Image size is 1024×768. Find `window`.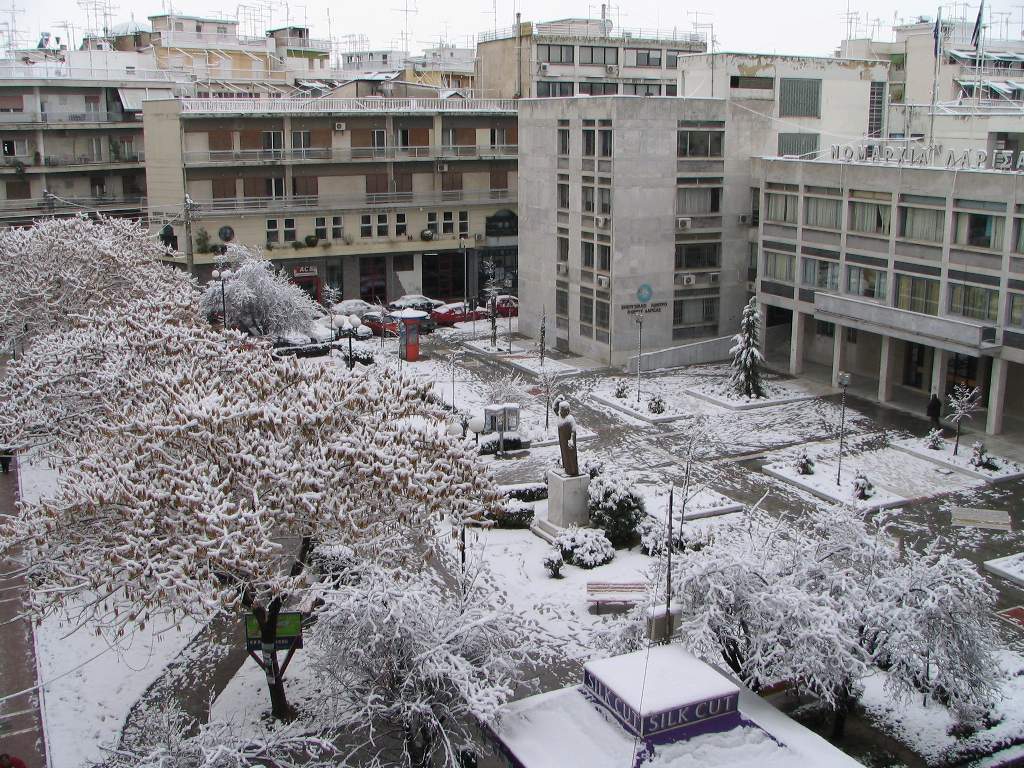
[x1=317, y1=216, x2=327, y2=226].
